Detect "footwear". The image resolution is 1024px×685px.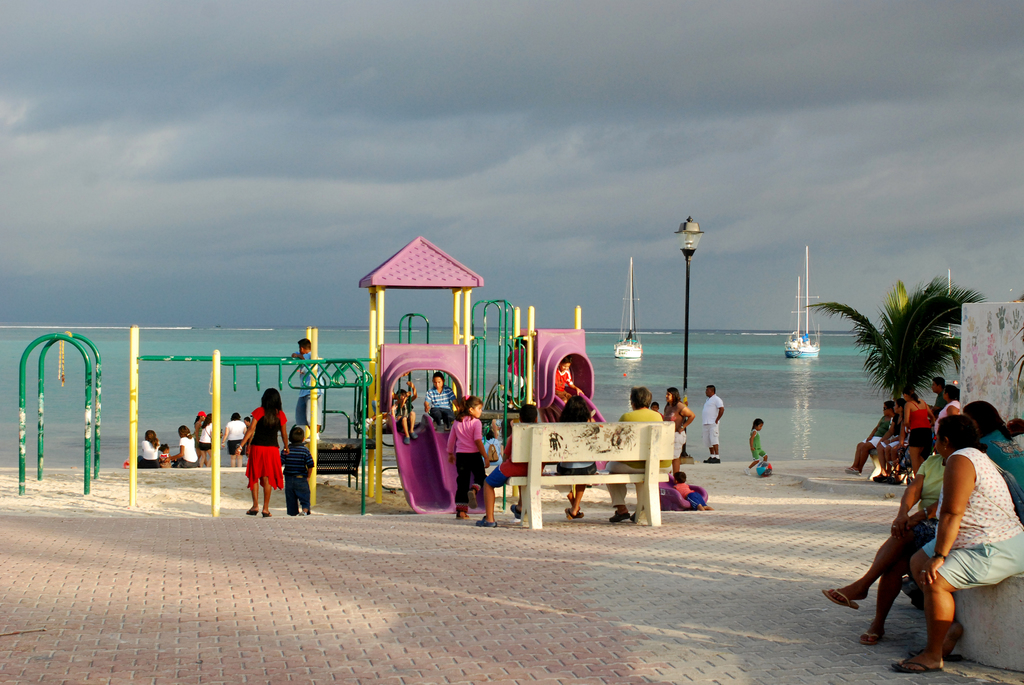
locate(408, 430, 419, 439).
